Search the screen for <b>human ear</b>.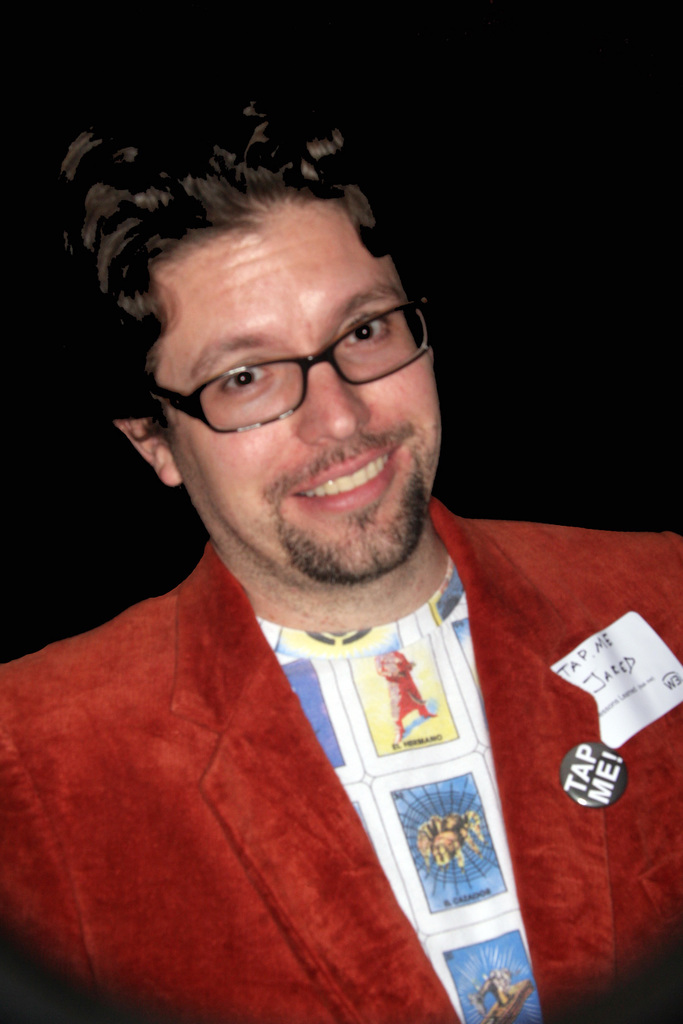
Found at [115, 422, 179, 485].
